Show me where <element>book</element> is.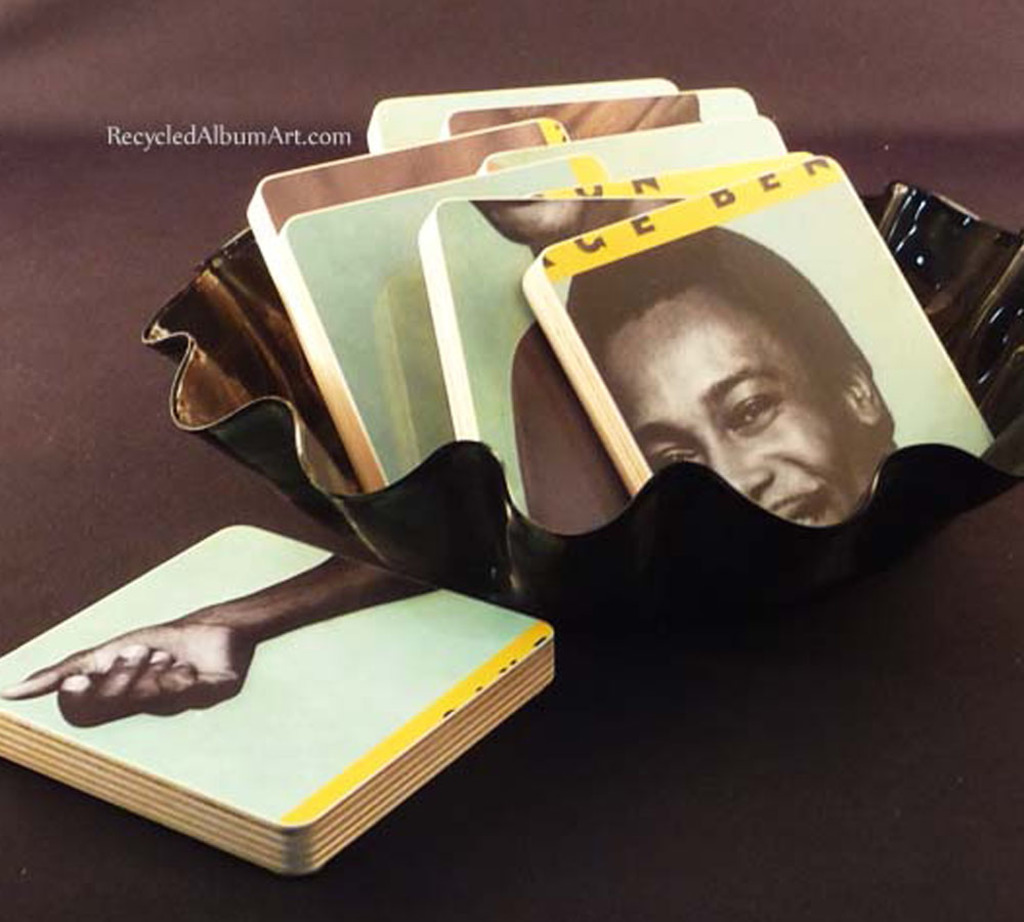
<element>book</element> is at (275,154,617,488).
